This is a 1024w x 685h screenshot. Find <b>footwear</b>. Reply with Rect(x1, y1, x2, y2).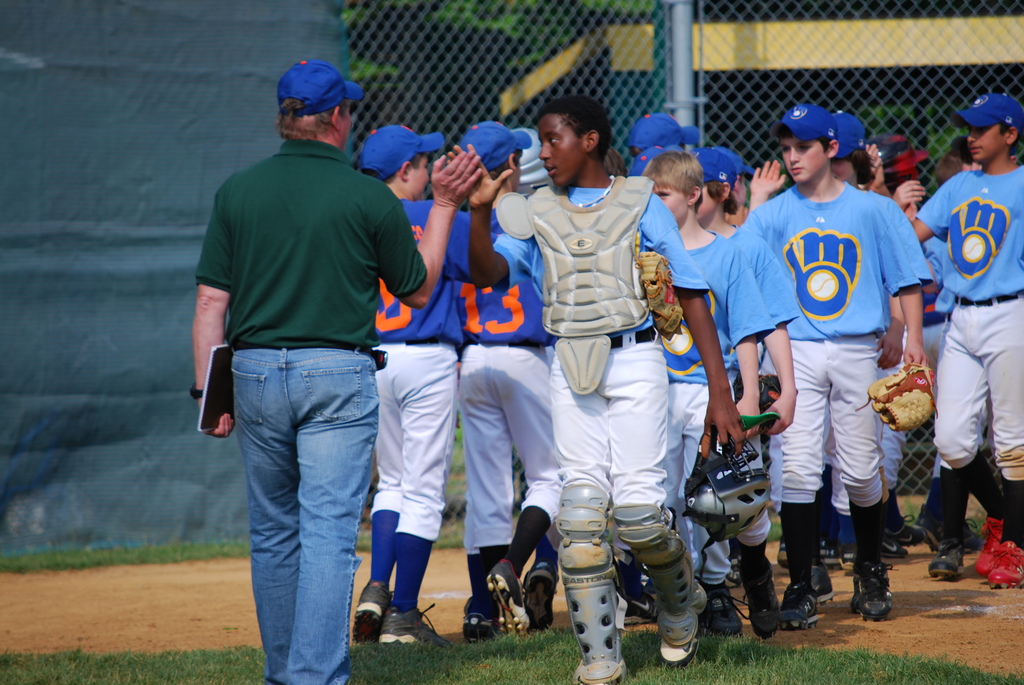
Rect(568, 652, 624, 684).
